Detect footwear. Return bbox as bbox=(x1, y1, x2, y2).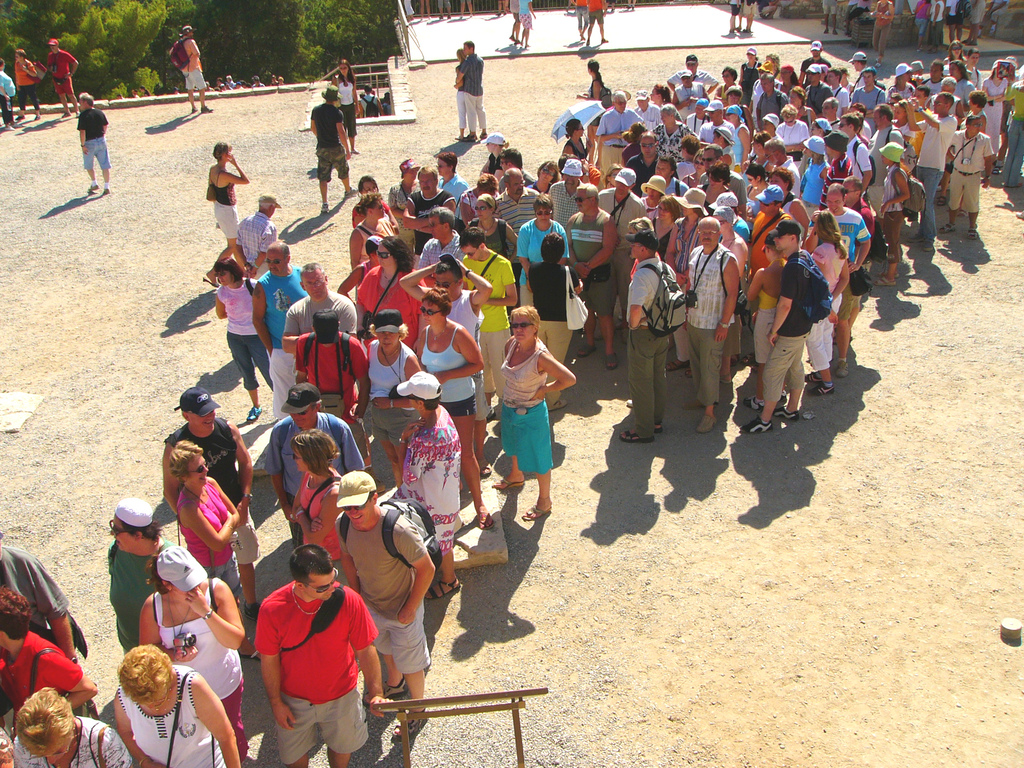
bbox=(424, 577, 461, 600).
